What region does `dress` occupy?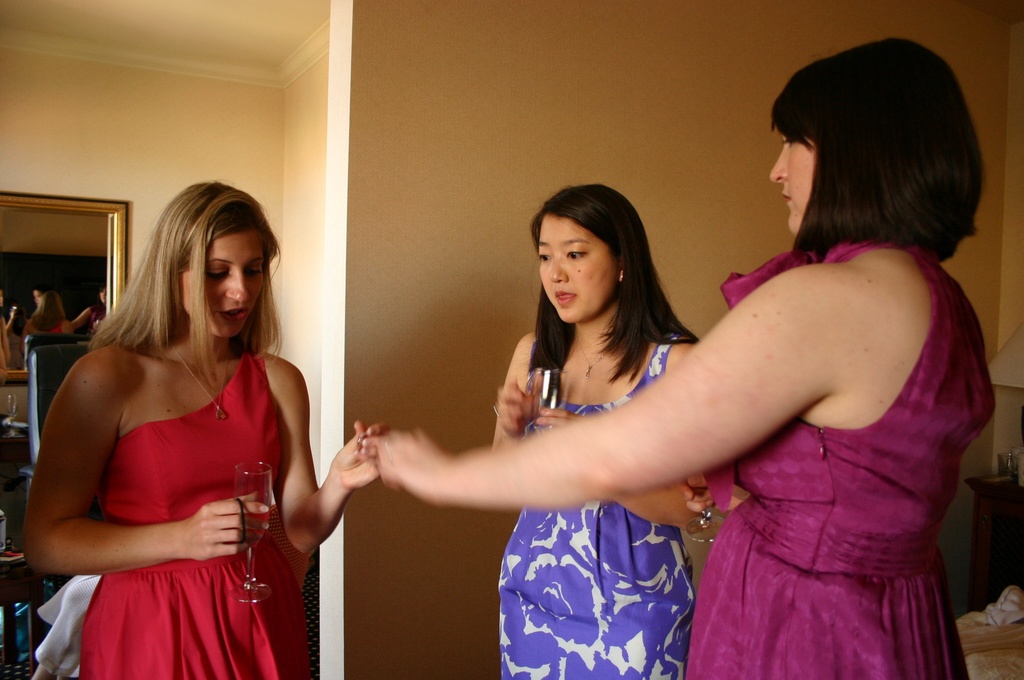
left=79, top=347, right=312, bottom=679.
